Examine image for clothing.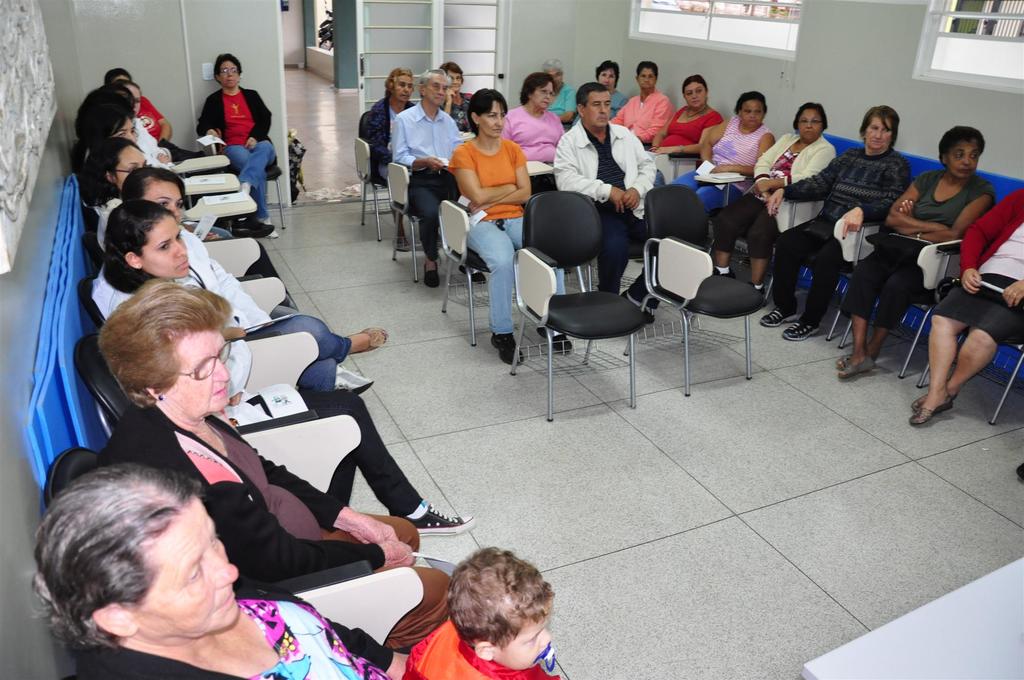
Examination result: [660,104,726,156].
